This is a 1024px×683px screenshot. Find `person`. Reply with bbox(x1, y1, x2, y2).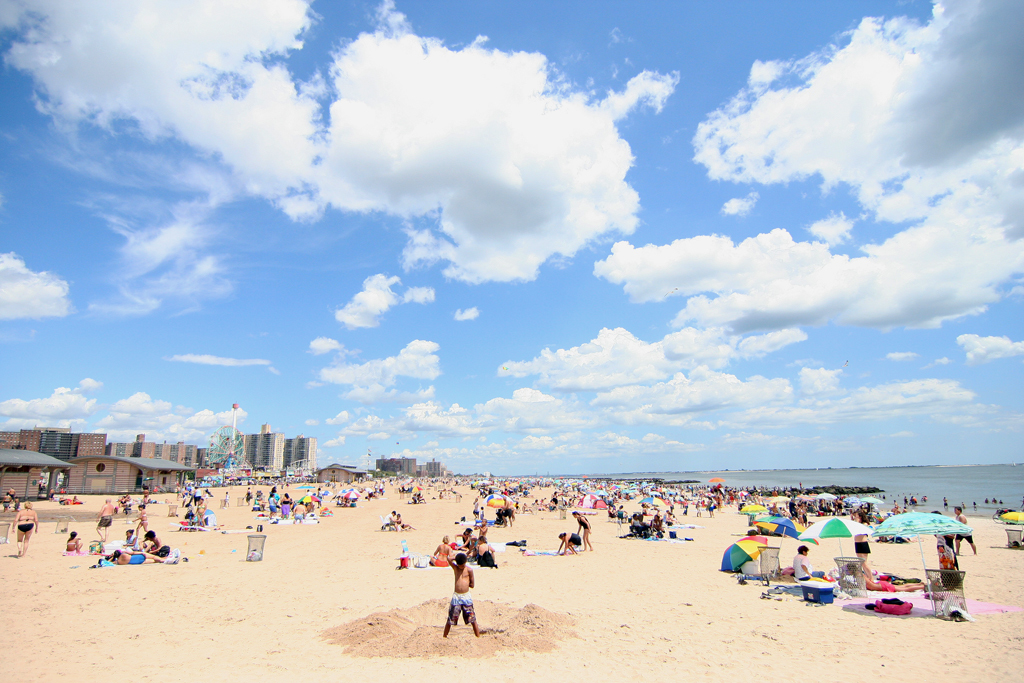
bbox(575, 511, 591, 550).
